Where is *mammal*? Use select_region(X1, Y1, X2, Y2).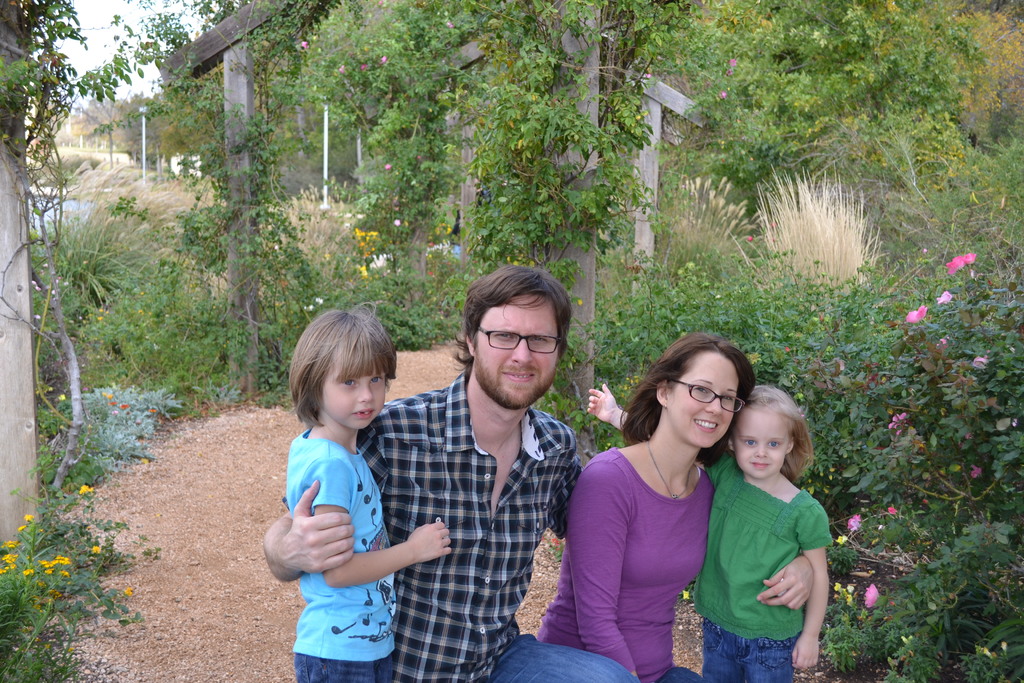
select_region(281, 297, 449, 682).
